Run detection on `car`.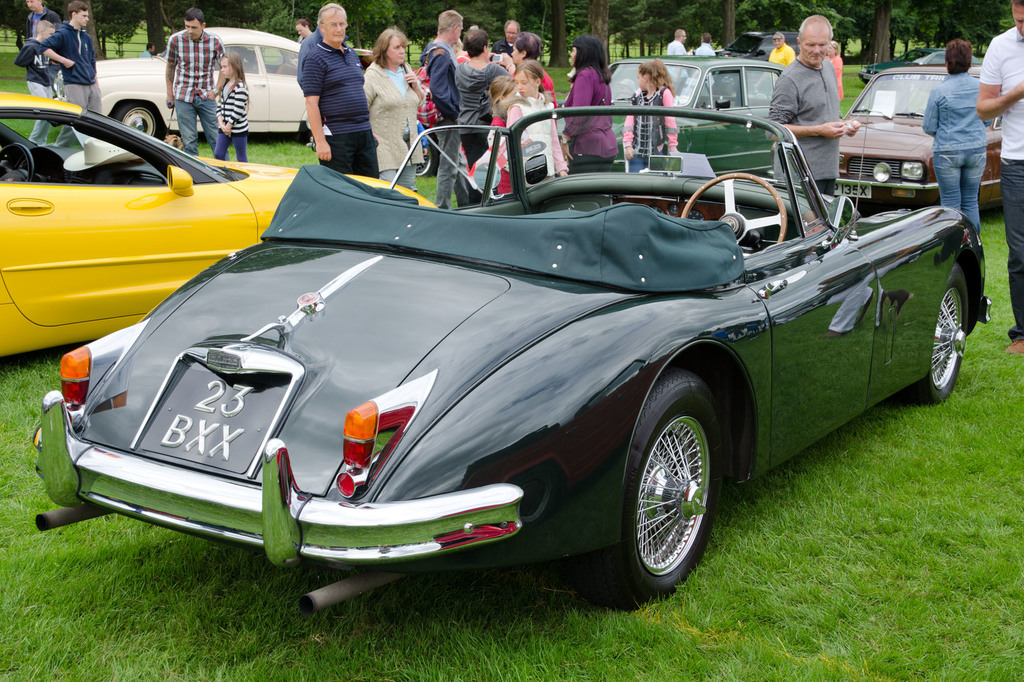
Result: region(88, 17, 319, 146).
